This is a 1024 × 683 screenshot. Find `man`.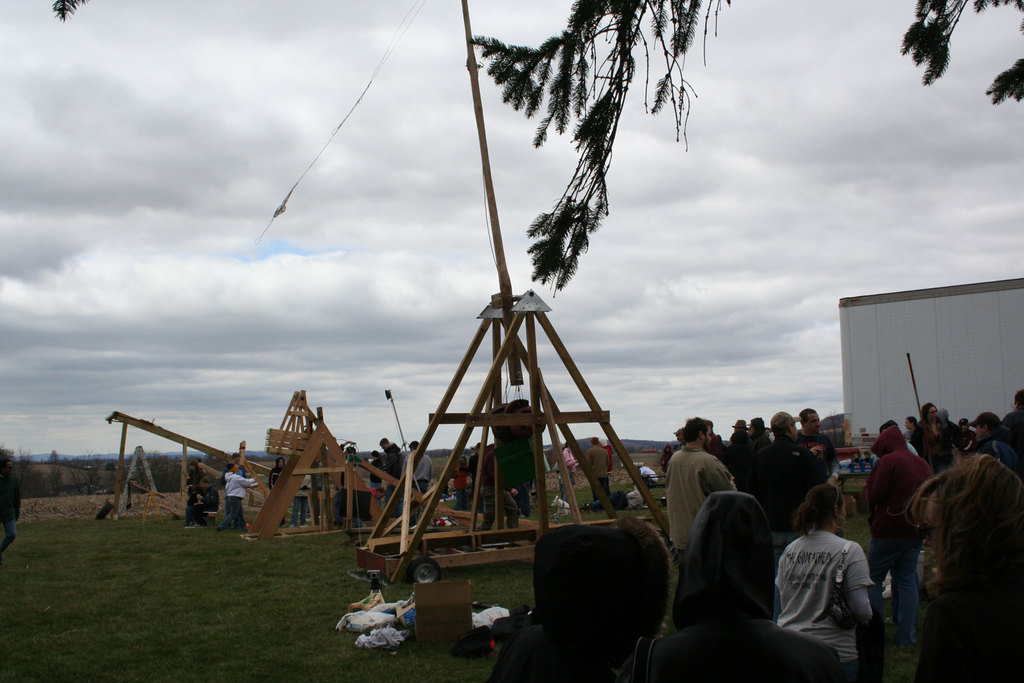
Bounding box: (399,438,436,495).
